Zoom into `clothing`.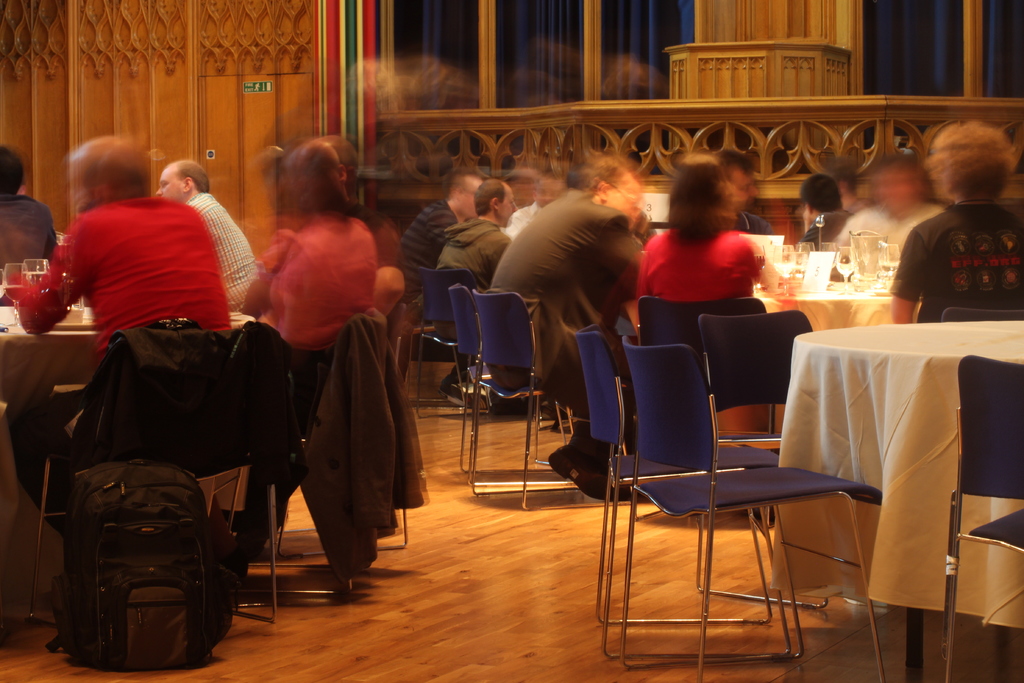
Zoom target: [897,165,1014,328].
